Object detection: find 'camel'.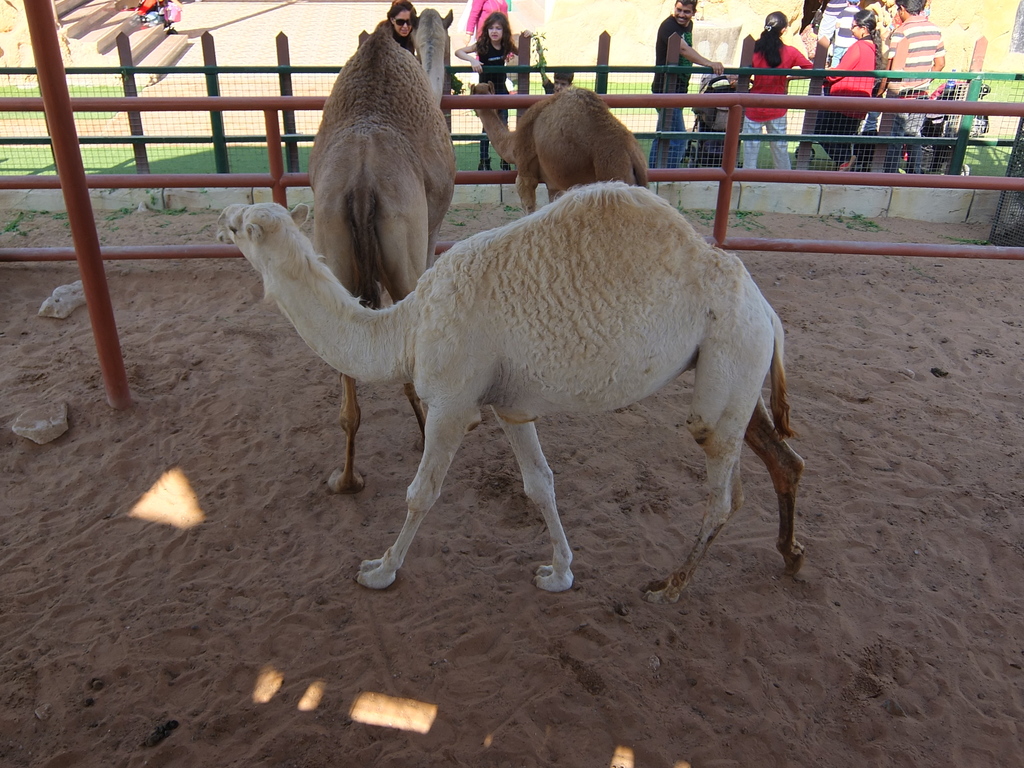
(left=313, top=5, right=456, bottom=492).
